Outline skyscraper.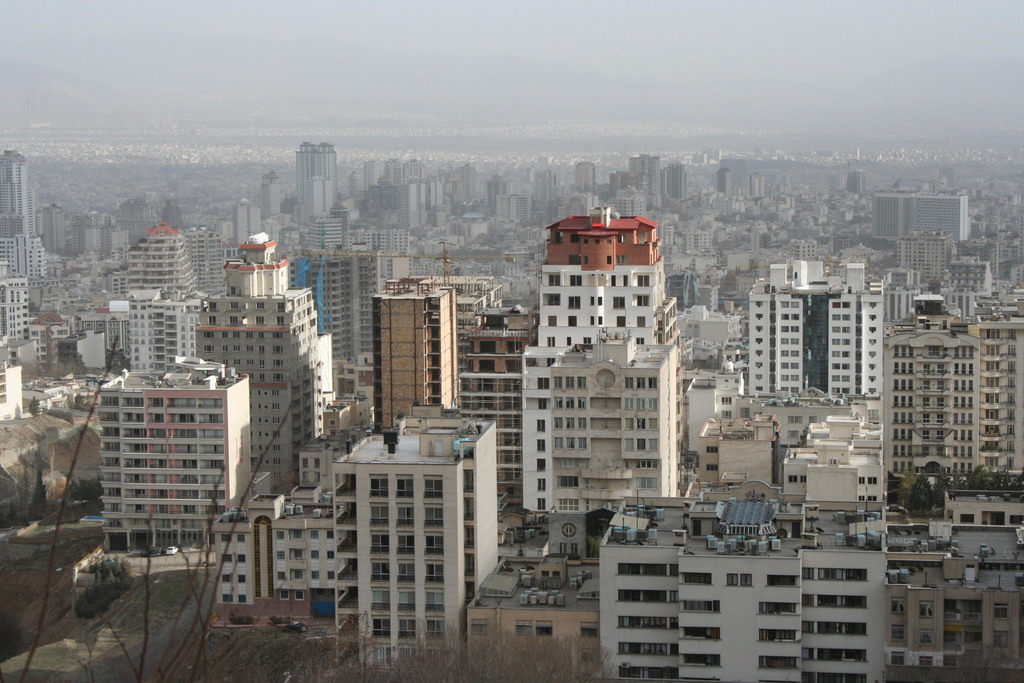
Outline: left=624, top=141, right=648, bottom=196.
